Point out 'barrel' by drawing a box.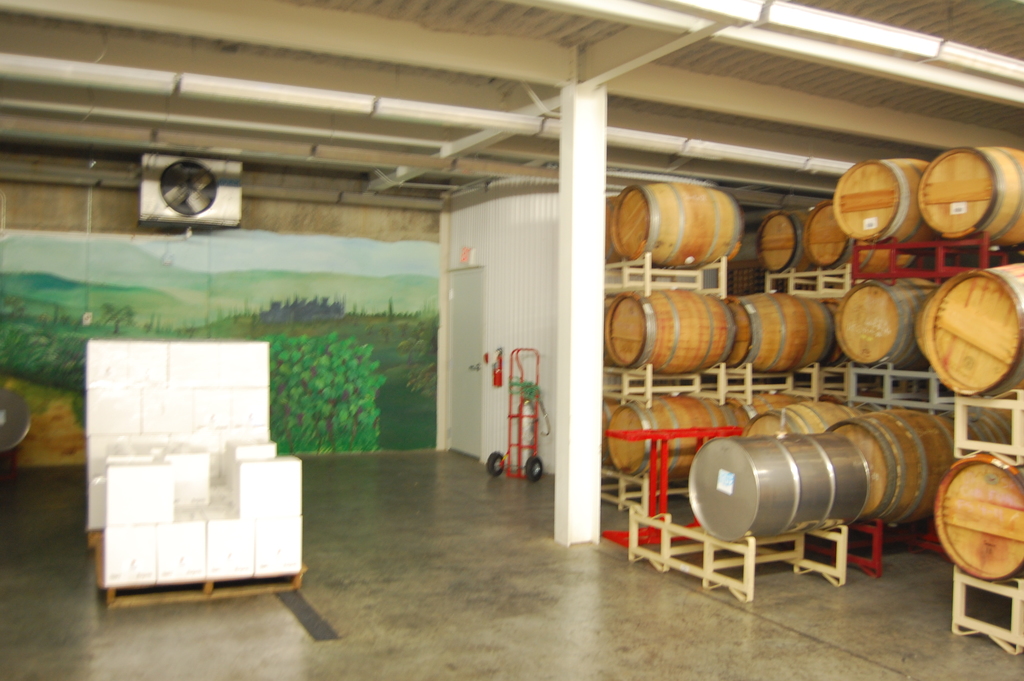
detection(827, 404, 975, 518).
